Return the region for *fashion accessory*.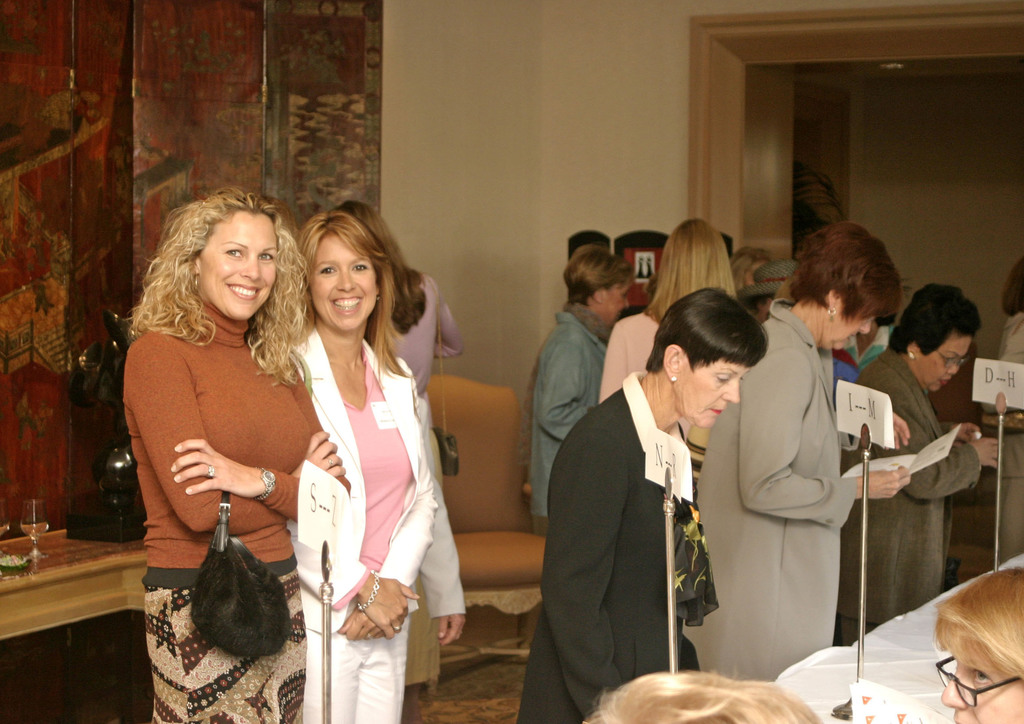
392, 624, 403, 632.
